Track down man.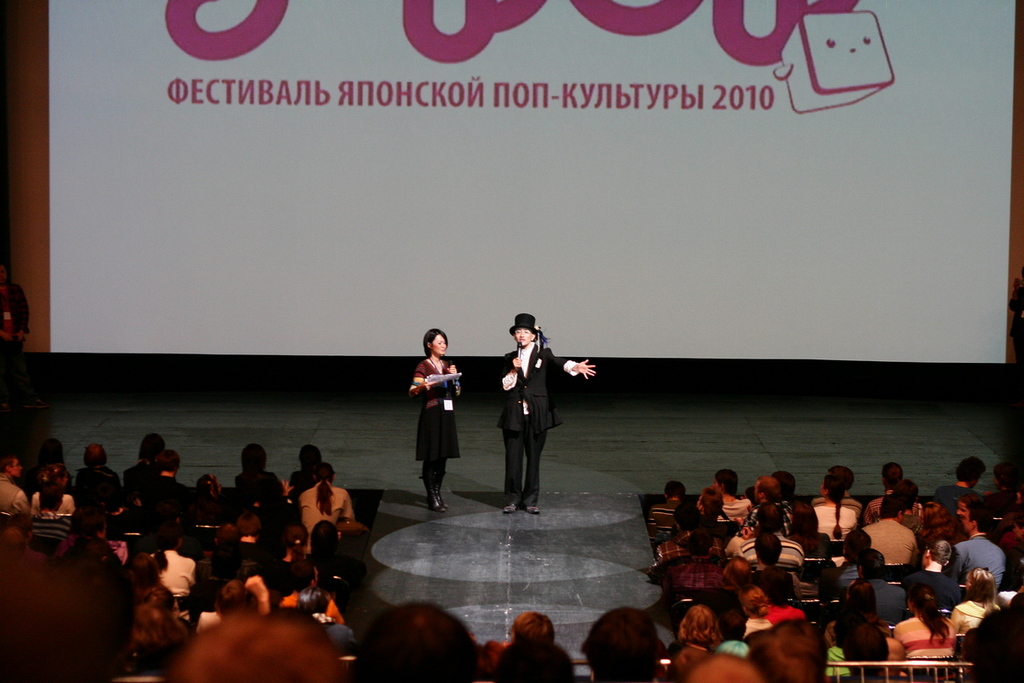
Tracked to {"left": 510, "top": 607, "right": 557, "bottom": 639}.
